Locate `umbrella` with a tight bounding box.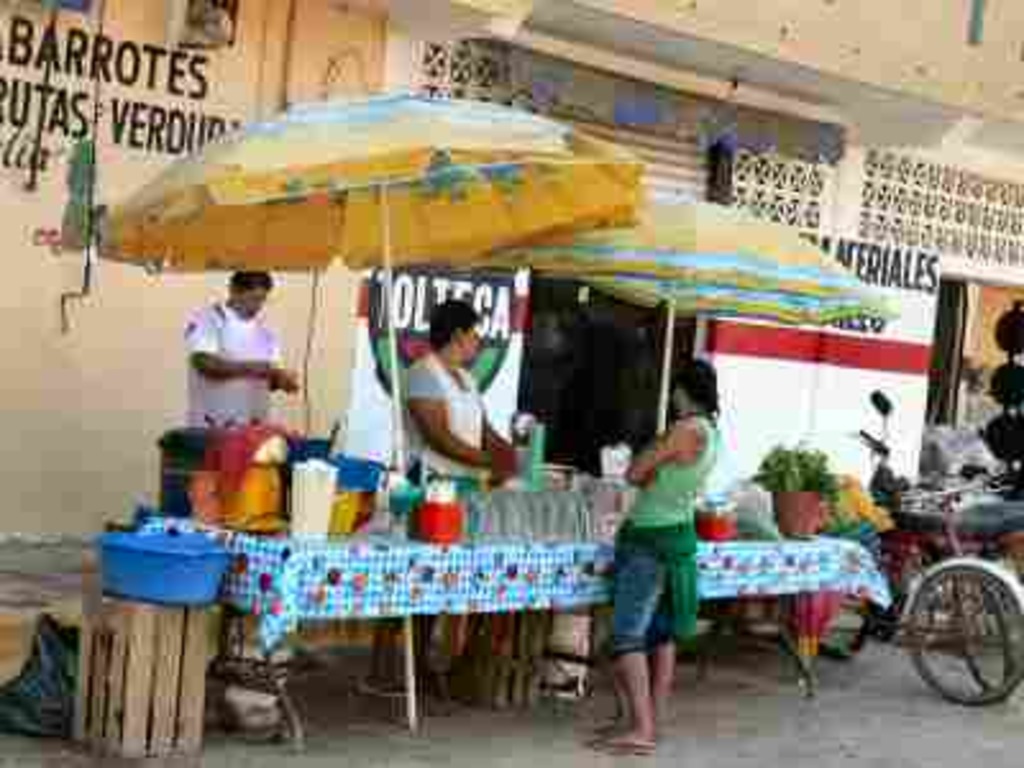
95:90:637:732.
